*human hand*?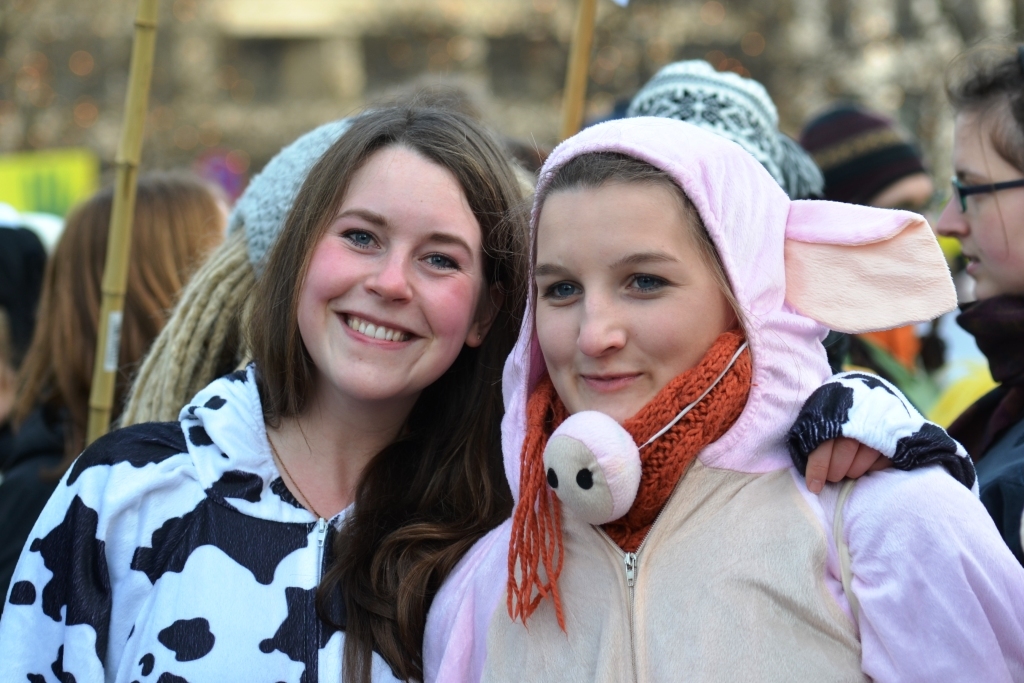
bbox=[791, 377, 945, 508]
